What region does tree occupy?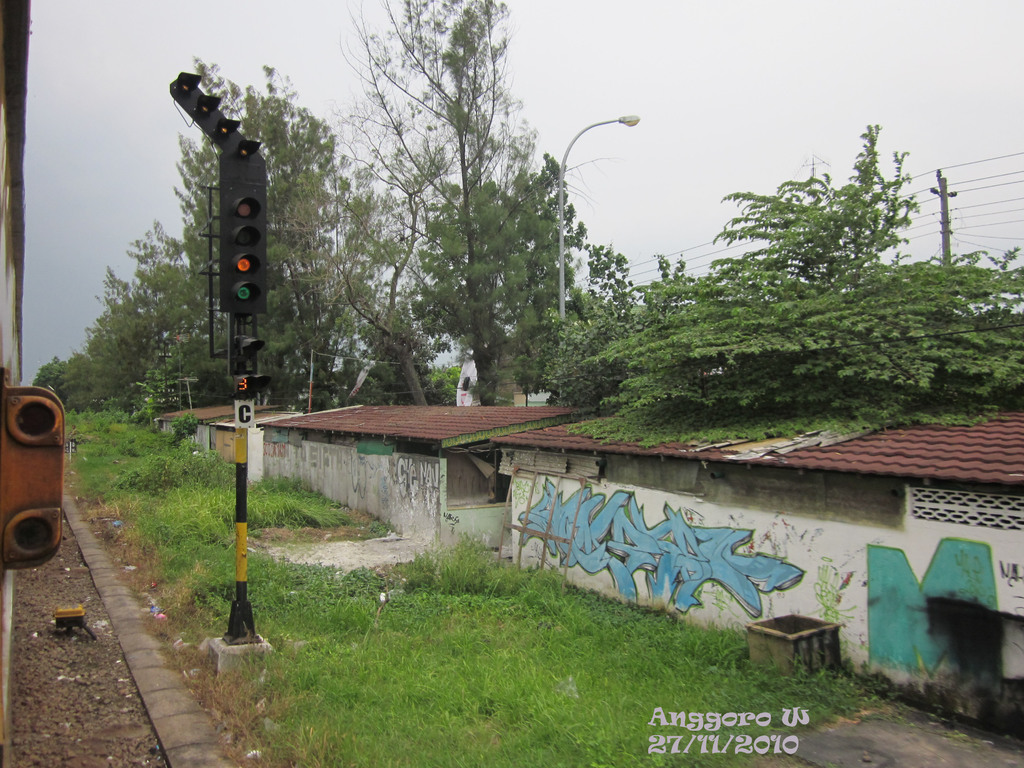
Rect(340, 0, 584, 399).
